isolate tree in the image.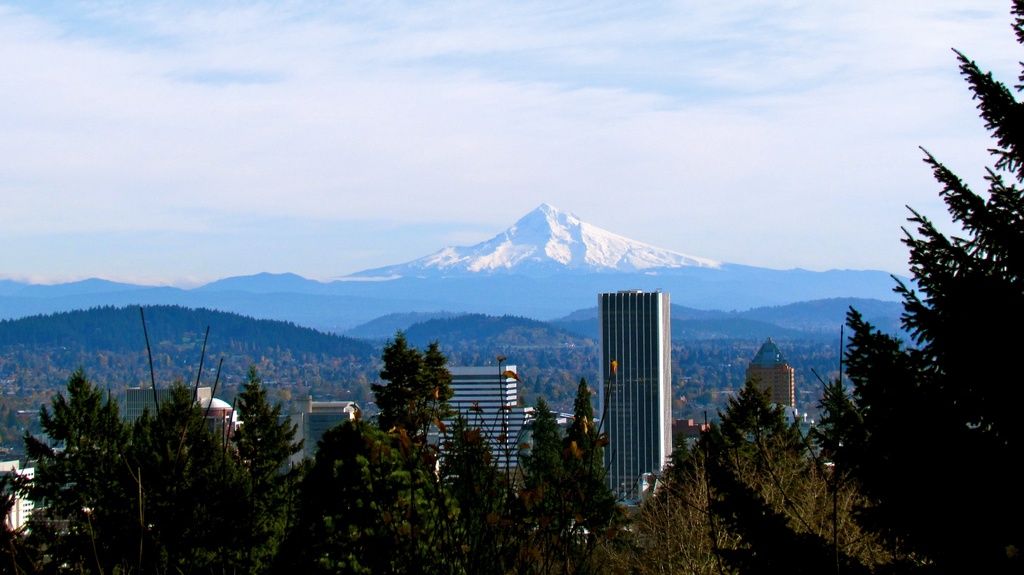
Isolated region: box(518, 382, 640, 566).
